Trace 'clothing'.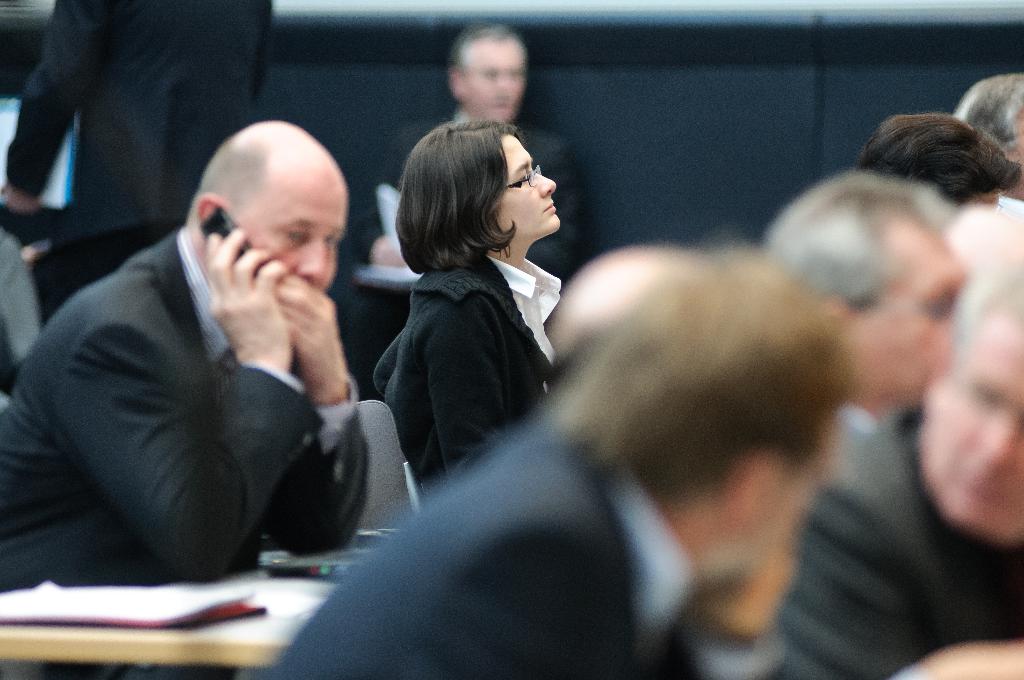
Traced to crop(0, 0, 278, 280).
